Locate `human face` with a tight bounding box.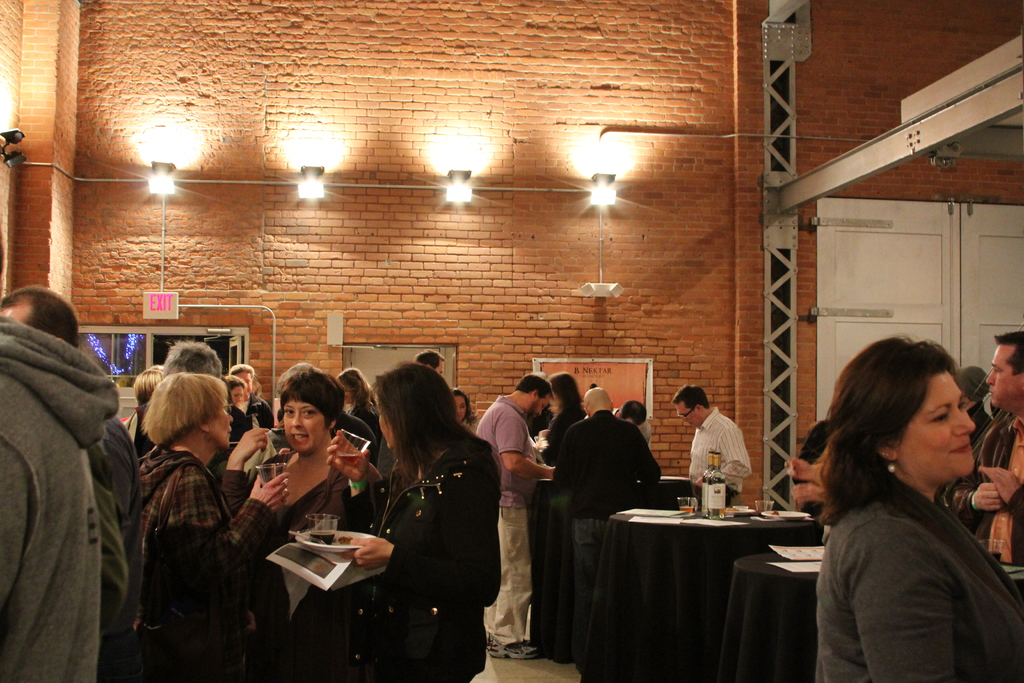
<region>213, 402, 231, 449</region>.
